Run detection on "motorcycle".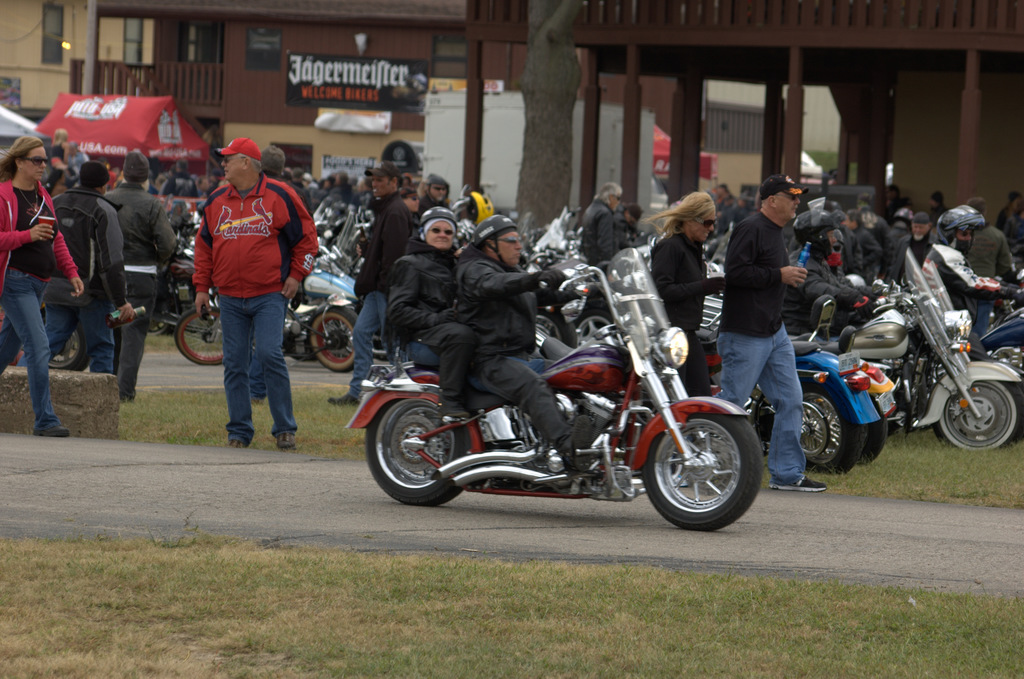
Result: <region>342, 250, 764, 532</region>.
